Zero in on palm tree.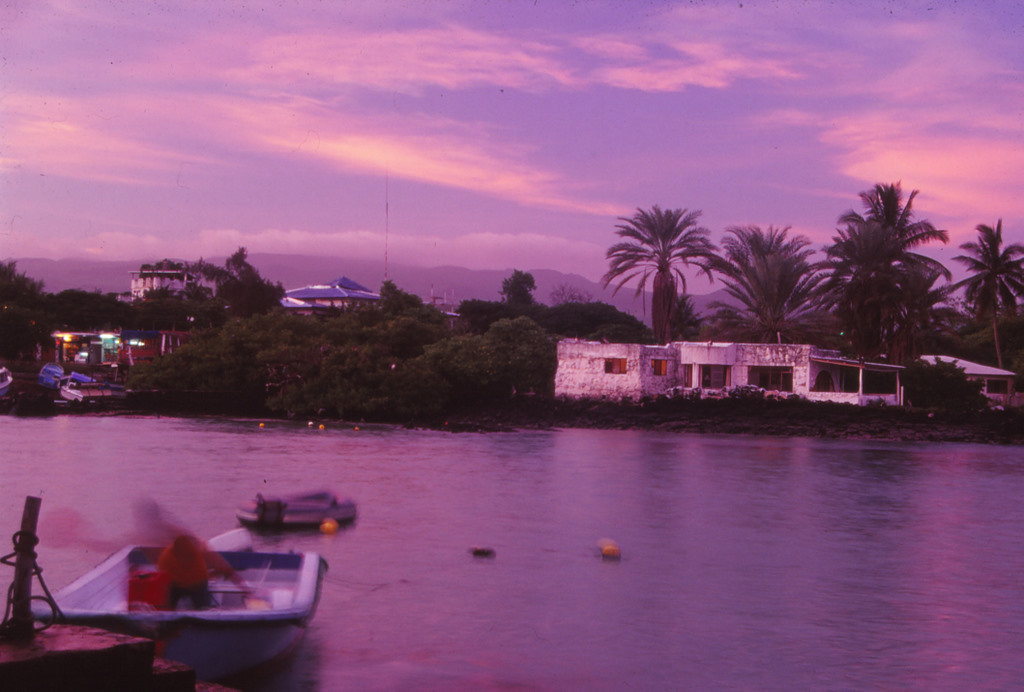
Zeroed in: 692/215/828/351.
